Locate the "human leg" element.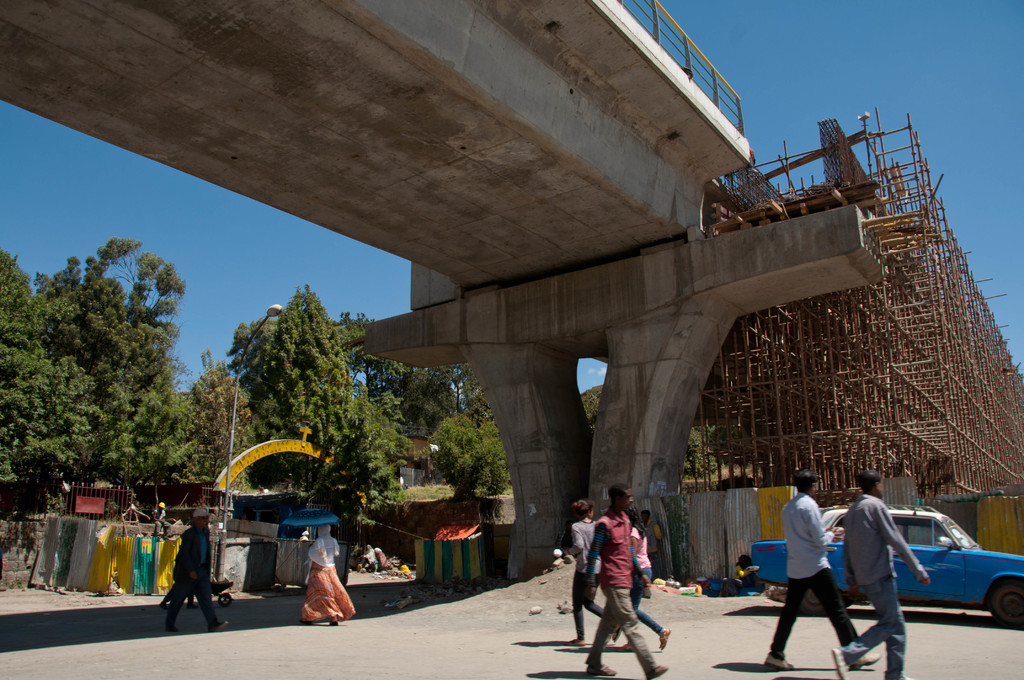
Element bbox: 813:560:884:667.
